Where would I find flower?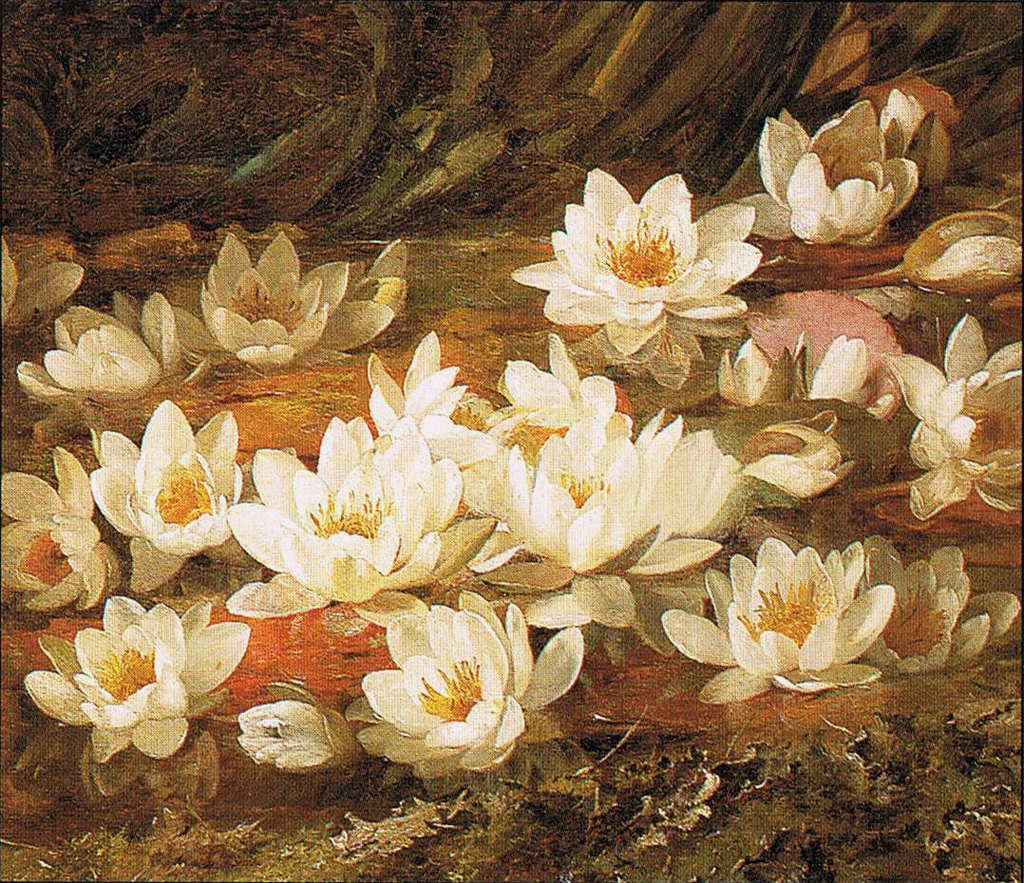
At 498, 328, 619, 420.
